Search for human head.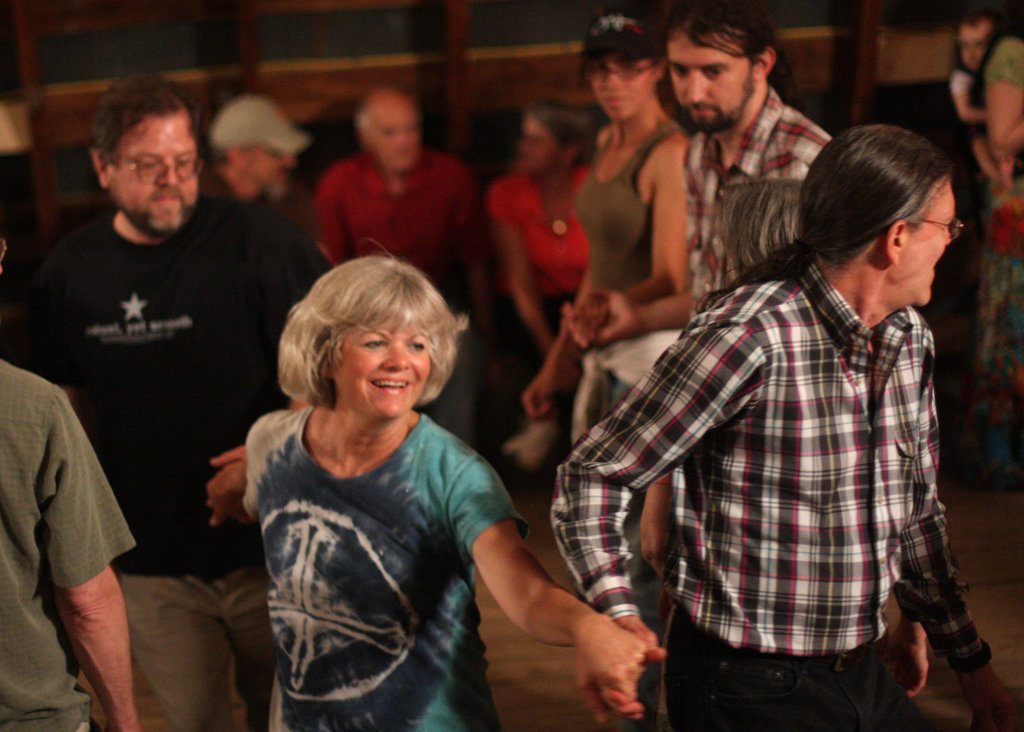
Found at [x1=277, y1=236, x2=471, y2=421].
